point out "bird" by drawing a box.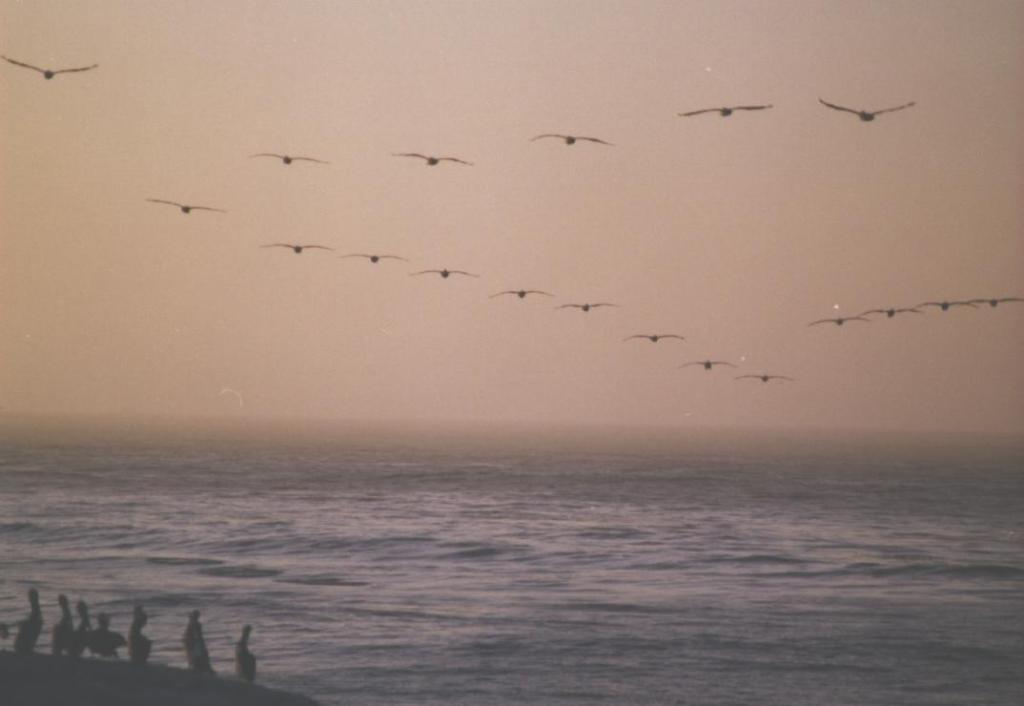
{"left": 198, "top": 627, "right": 220, "bottom": 672}.
